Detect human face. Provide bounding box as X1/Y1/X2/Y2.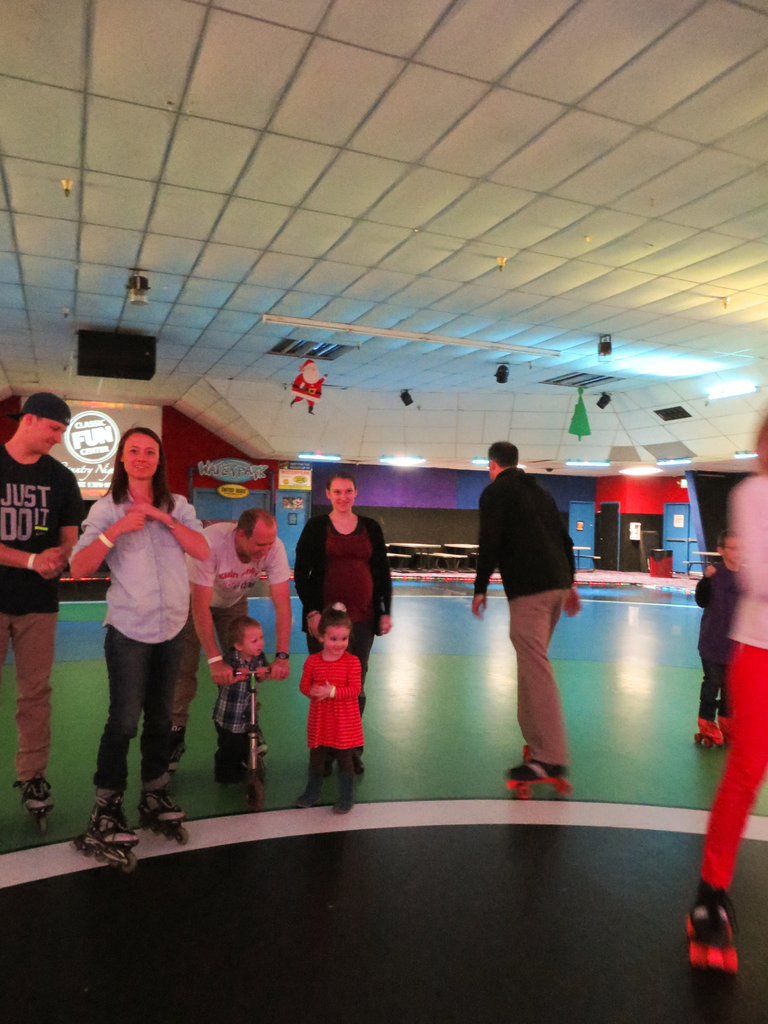
322/627/350/660.
